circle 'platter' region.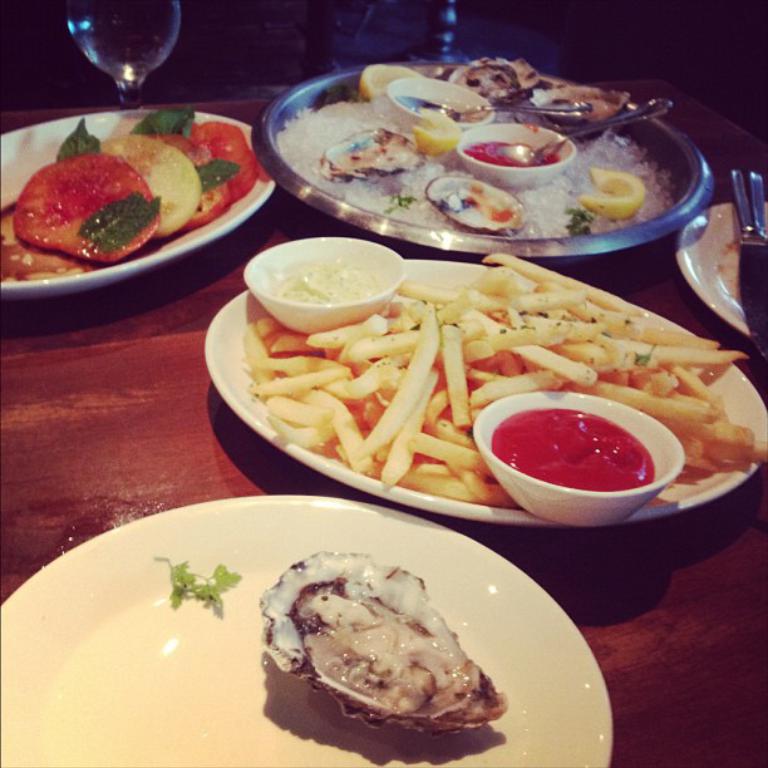
Region: Rect(0, 110, 276, 300).
